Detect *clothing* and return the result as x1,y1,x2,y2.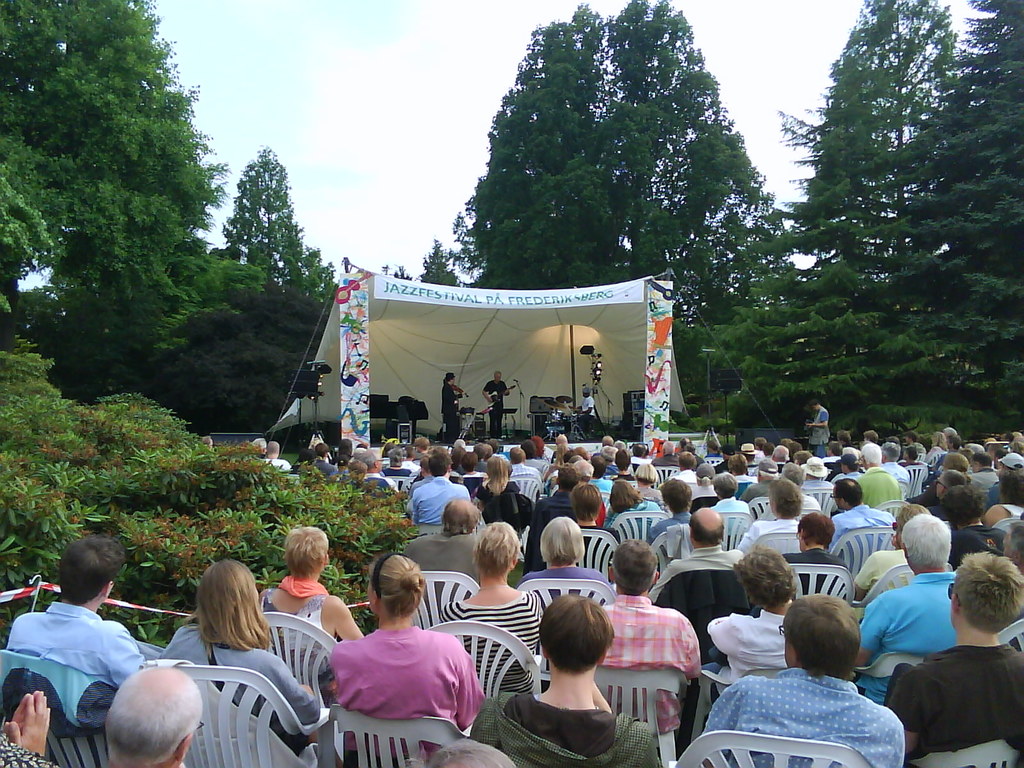
12,604,143,683.
